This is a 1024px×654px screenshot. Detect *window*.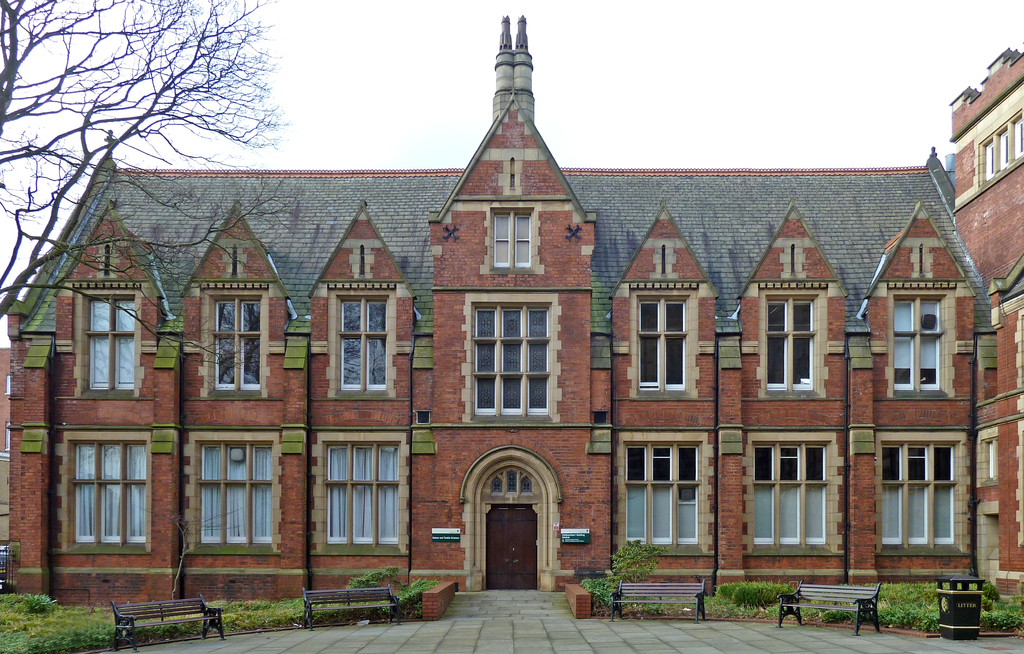
left=83, top=290, right=136, bottom=399.
